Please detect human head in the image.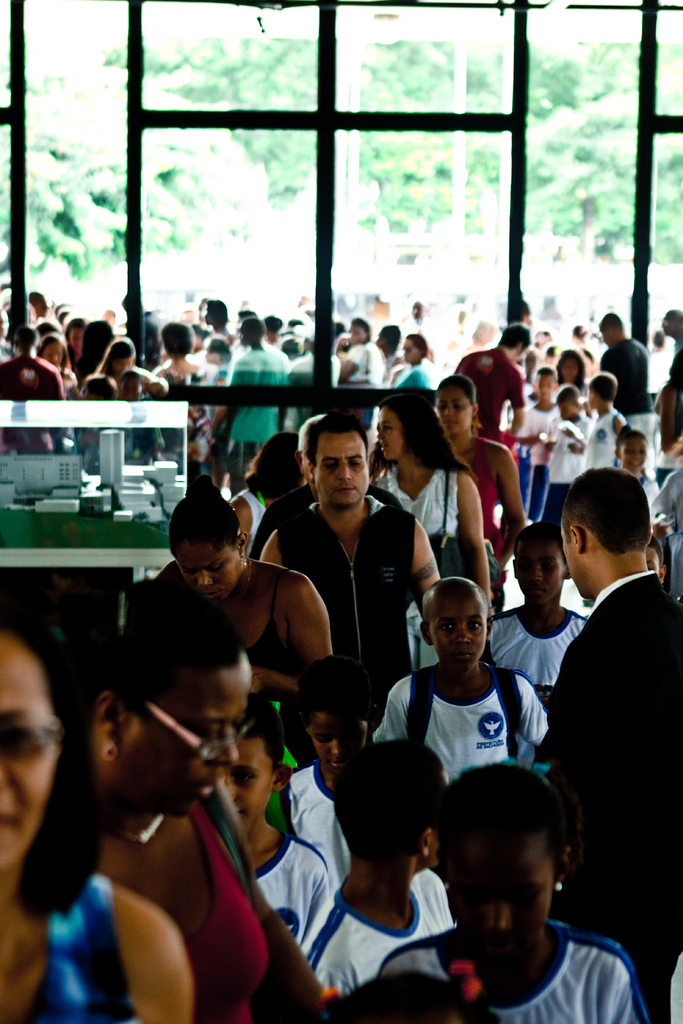
rect(644, 536, 668, 579).
